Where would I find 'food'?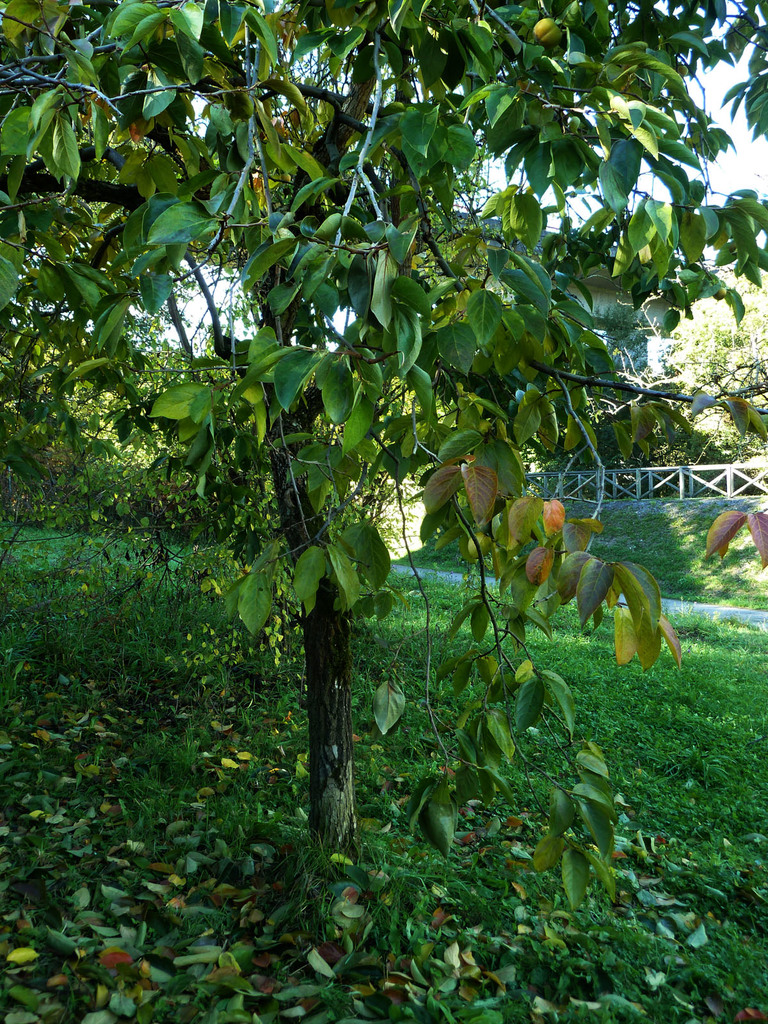
At (529,17,563,47).
